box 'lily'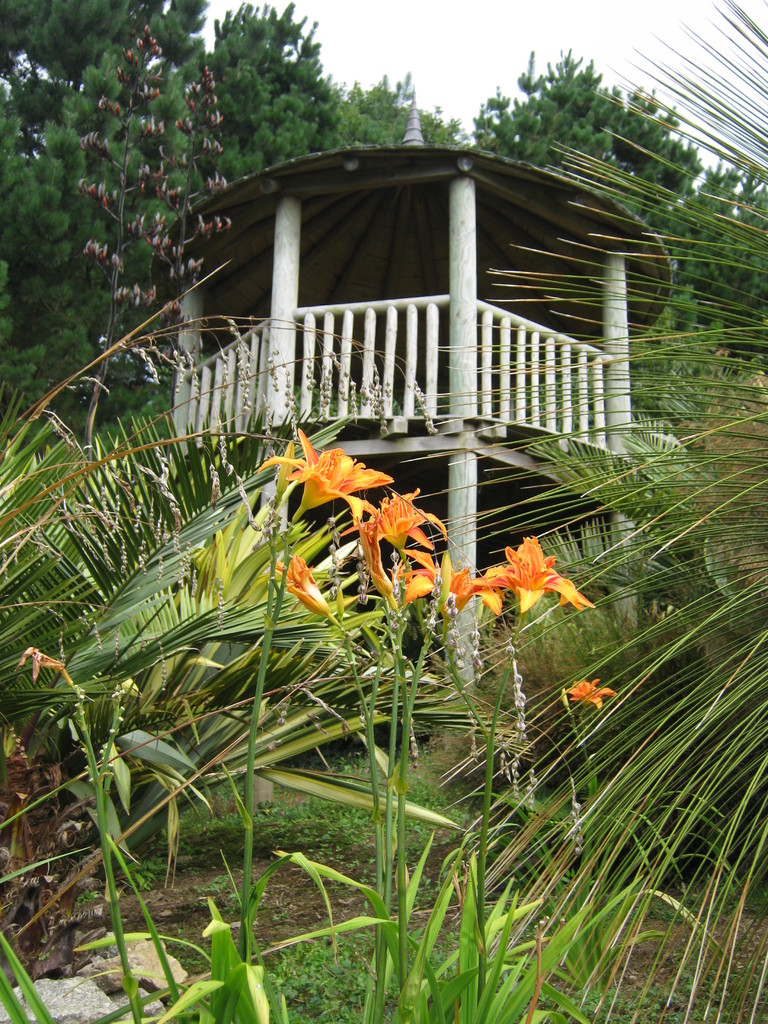
region(563, 675, 615, 717)
